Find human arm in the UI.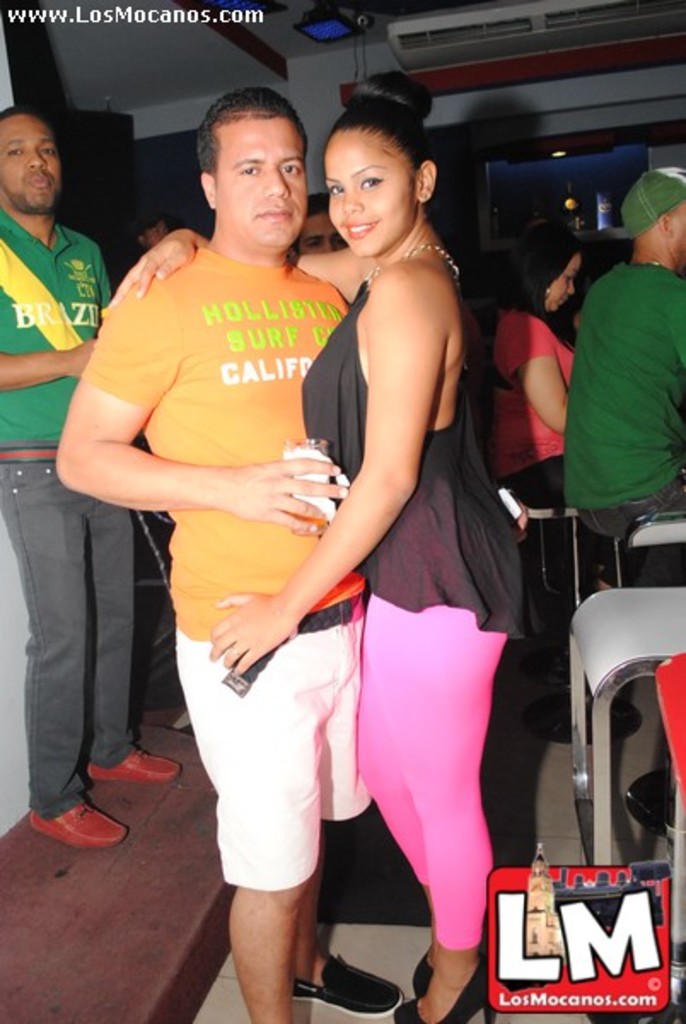
UI element at crop(99, 220, 367, 323).
